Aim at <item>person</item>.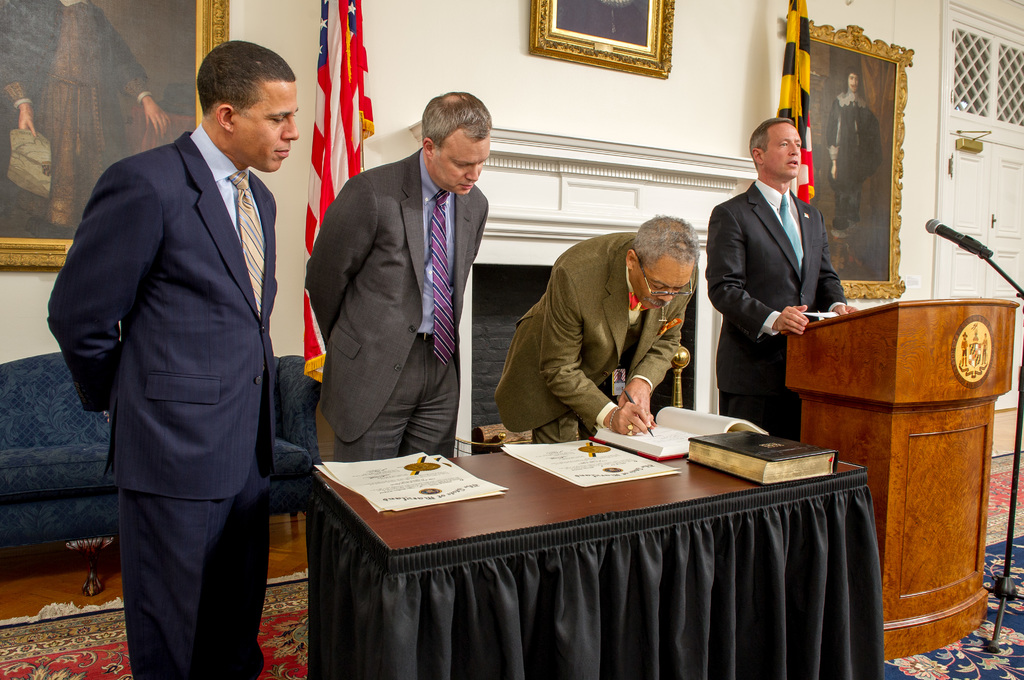
Aimed at <bbox>827, 75, 886, 245</bbox>.
